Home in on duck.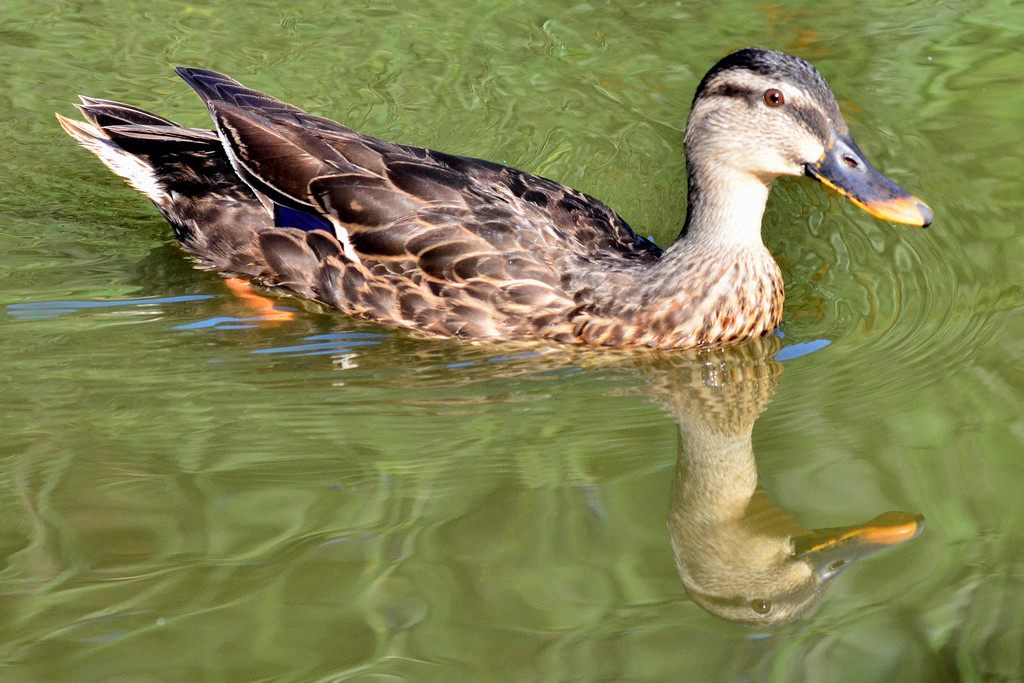
Homed in at 86, 40, 957, 386.
